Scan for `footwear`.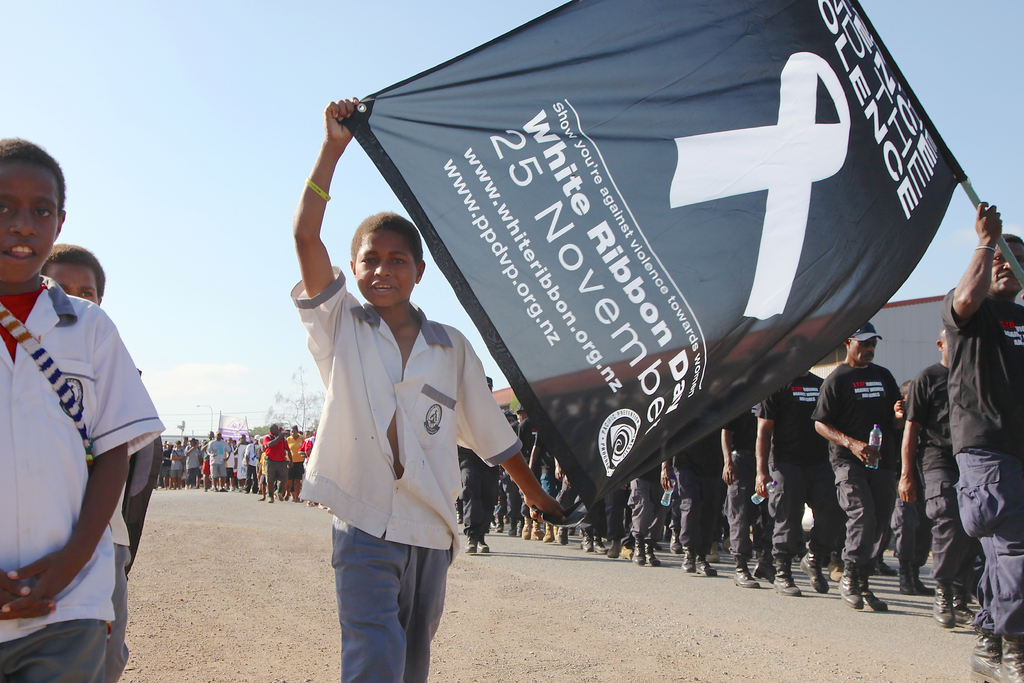
Scan result: box=[593, 537, 601, 552].
